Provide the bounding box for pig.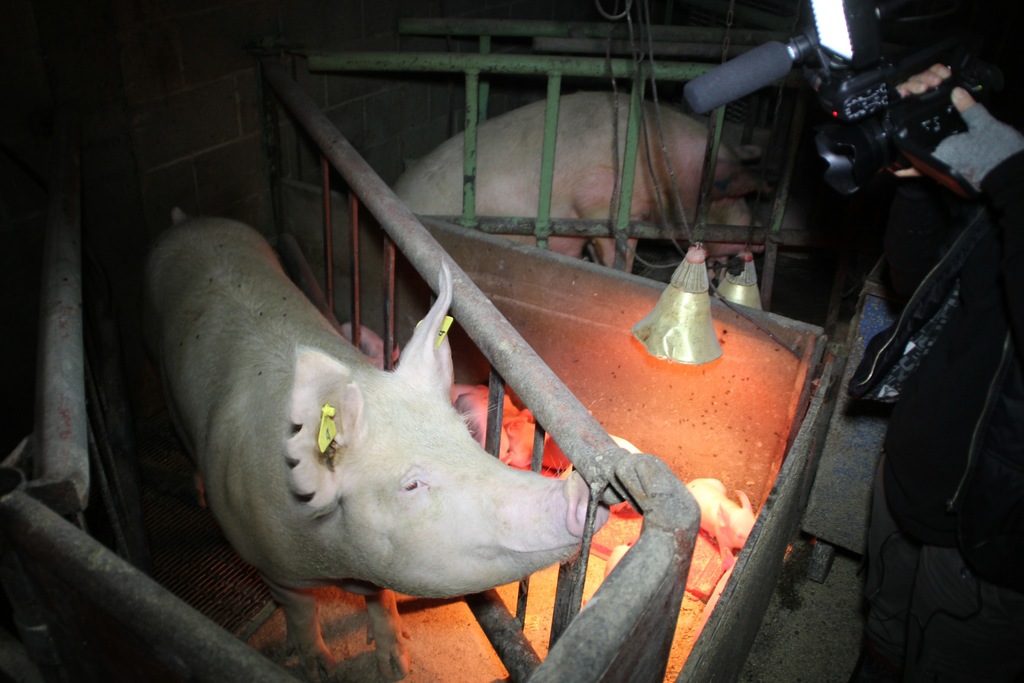
left=138, top=207, right=608, bottom=682.
